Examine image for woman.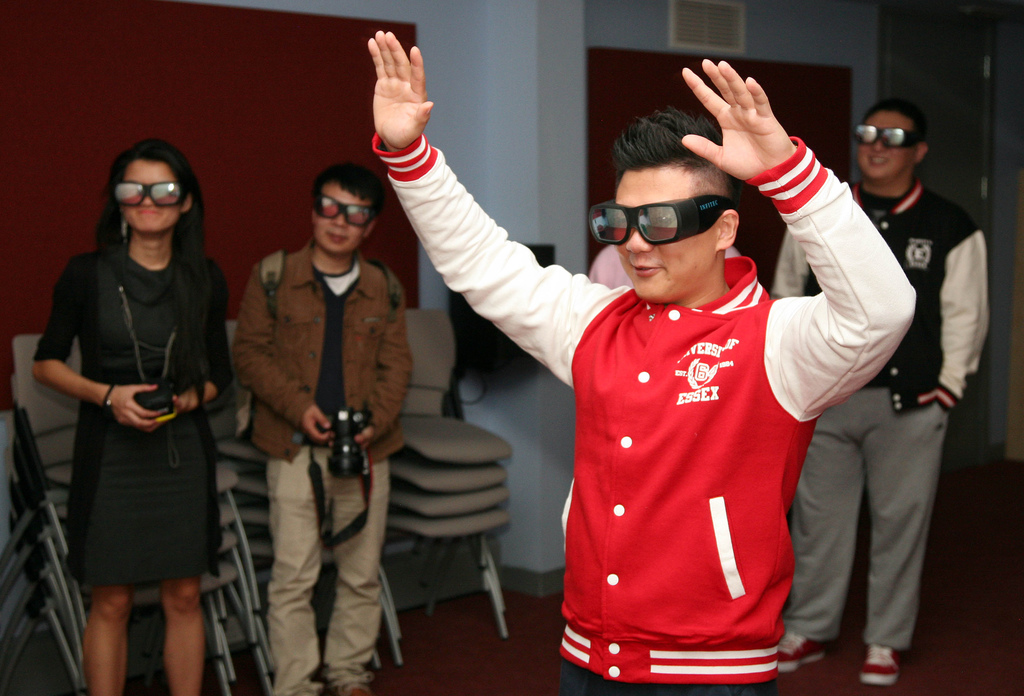
Examination result: <region>33, 126, 241, 680</region>.
